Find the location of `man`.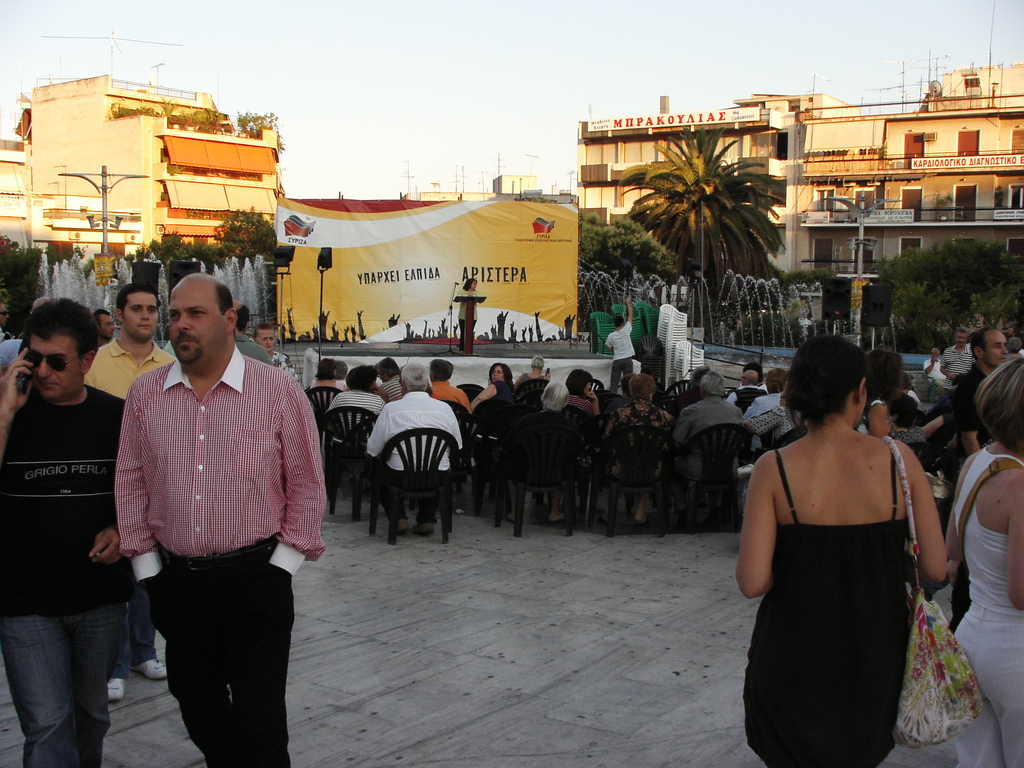
Location: locate(0, 303, 131, 767).
